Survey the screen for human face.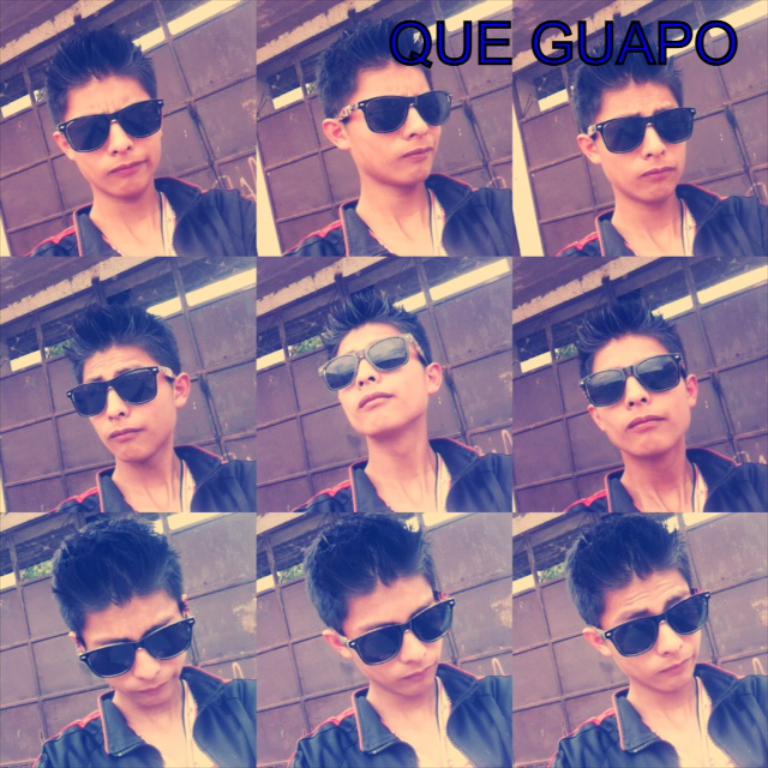
Survey found: [x1=341, y1=60, x2=451, y2=186].
